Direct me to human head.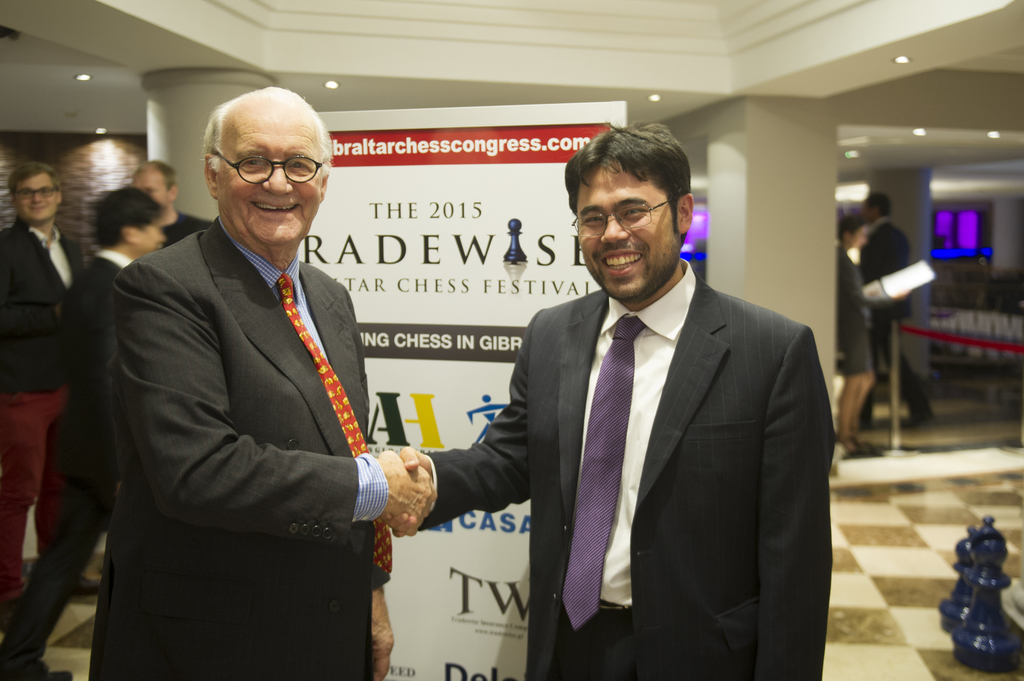
Direction: <bbox>8, 161, 67, 225</bbox>.
